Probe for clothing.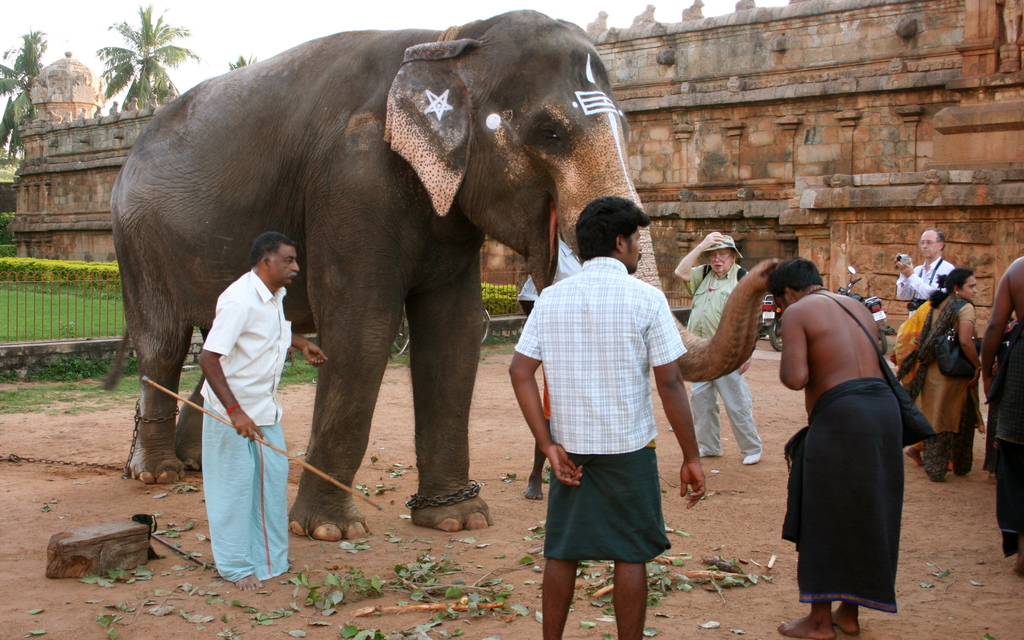
Probe result: left=782, top=376, right=904, bottom=618.
